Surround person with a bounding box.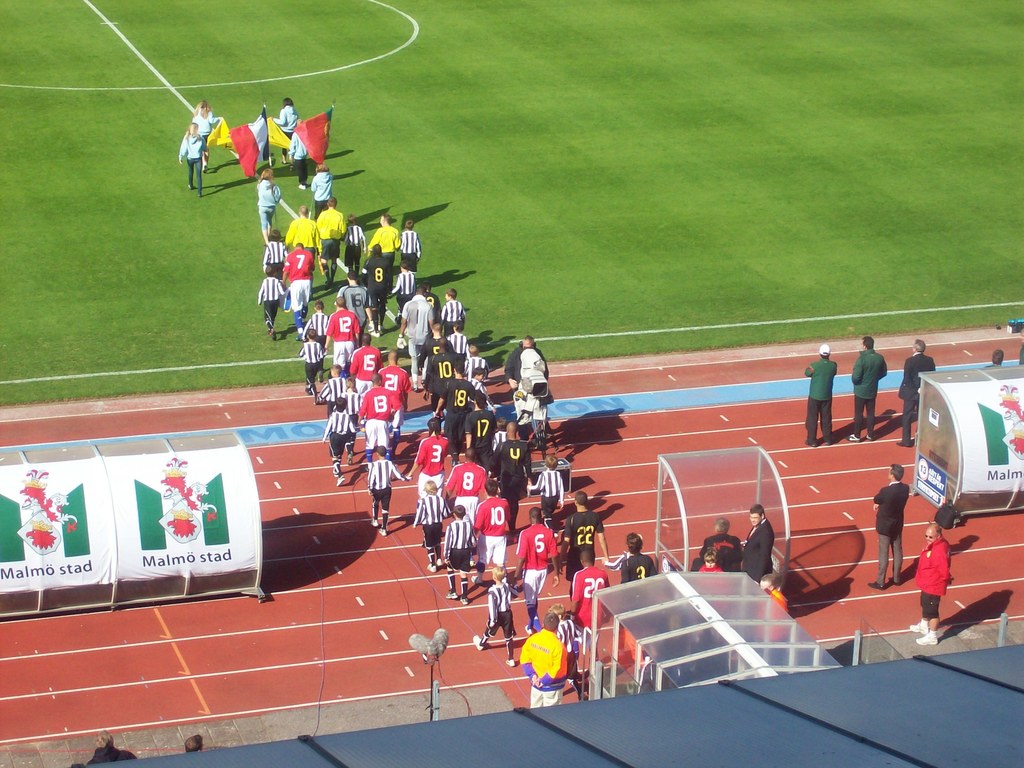
box=[500, 332, 549, 387].
